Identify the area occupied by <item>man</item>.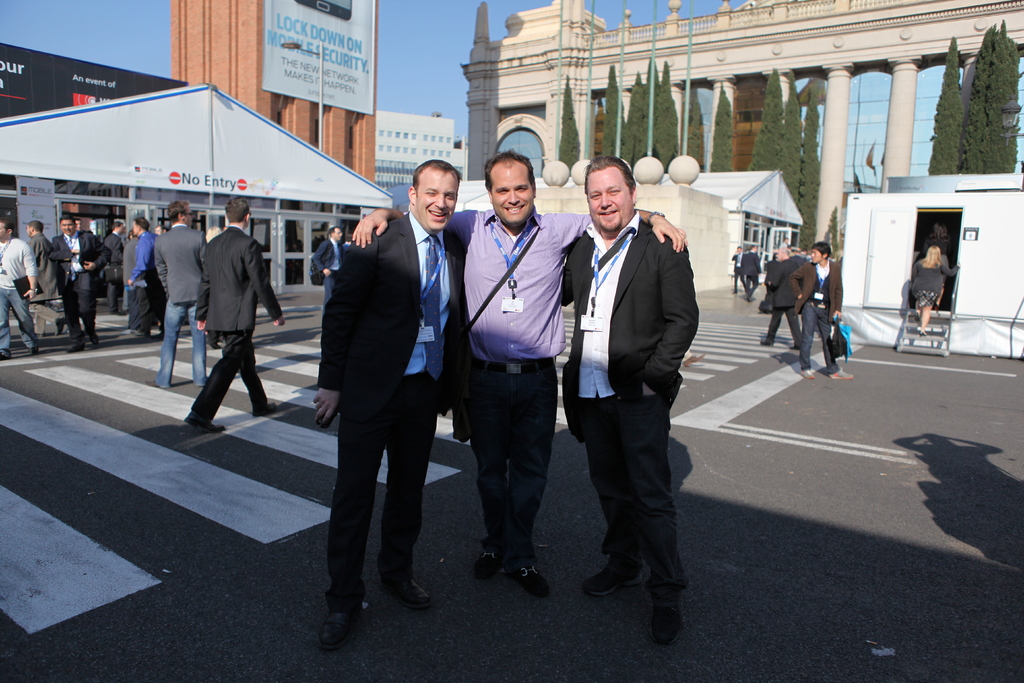
Area: select_region(561, 151, 705, 639).
